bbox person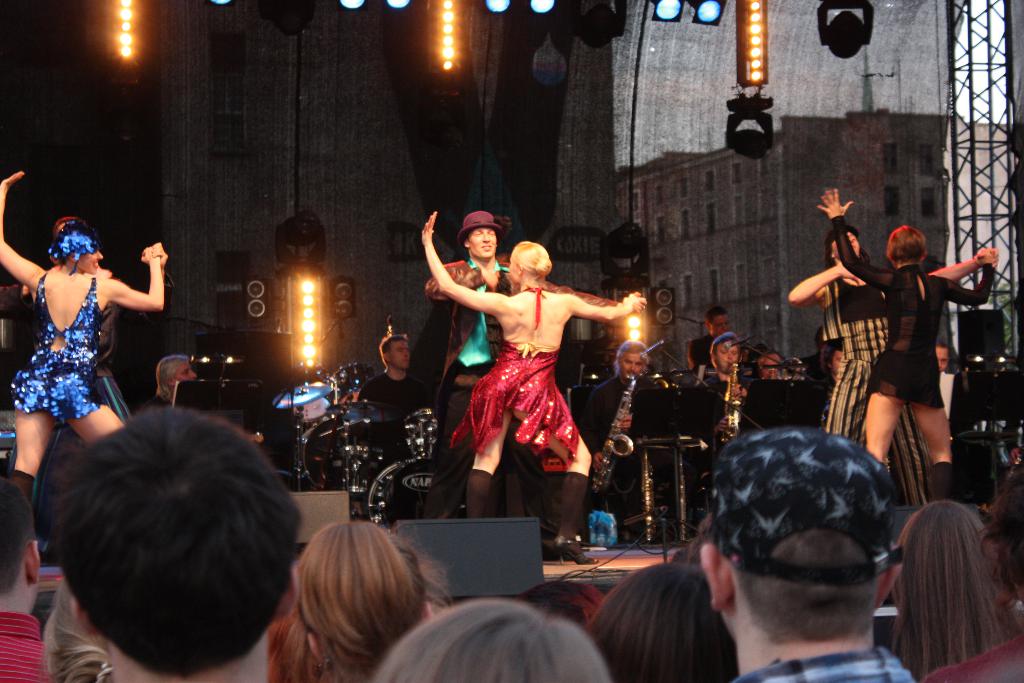
bbox=[425, 210, 645, 520]
